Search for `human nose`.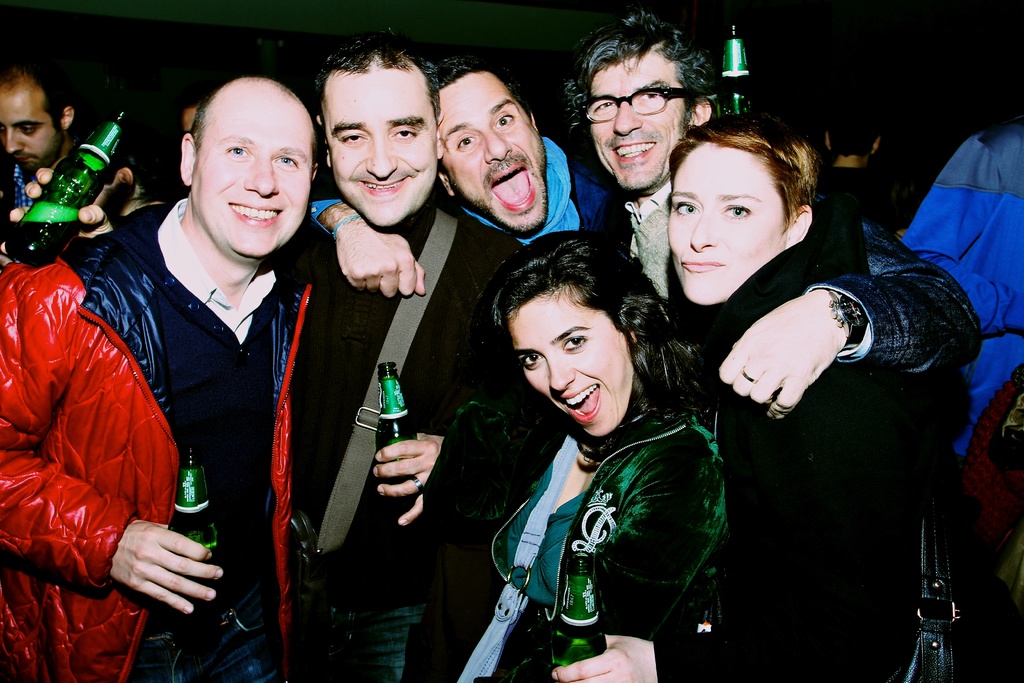
Found at bbox=(243, 158, 280, 197).
